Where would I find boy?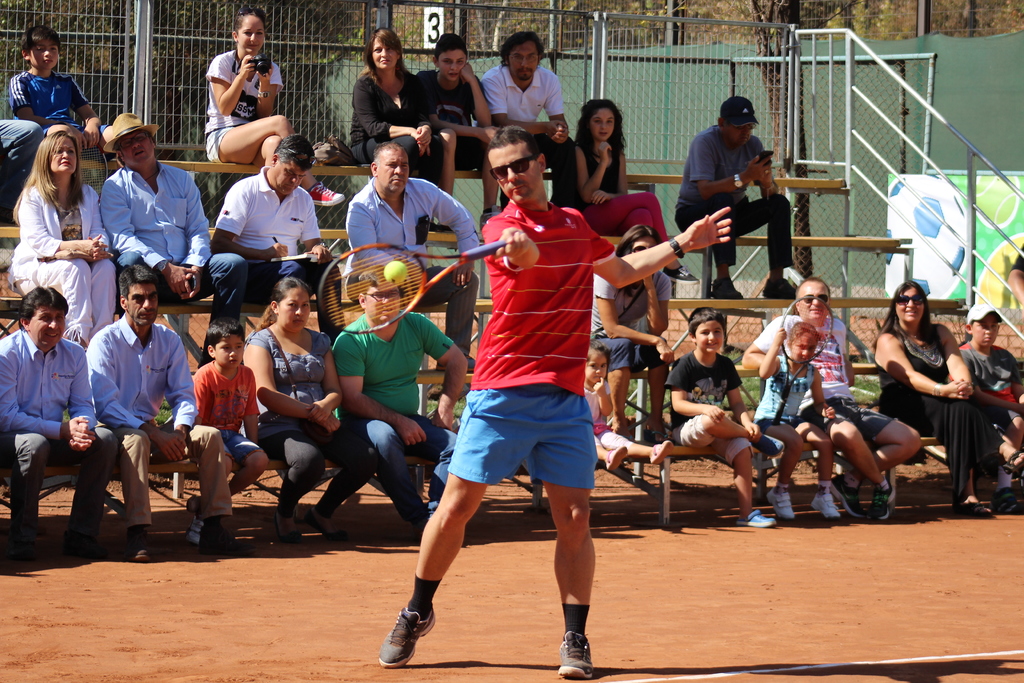
At 665:308:782:525.
